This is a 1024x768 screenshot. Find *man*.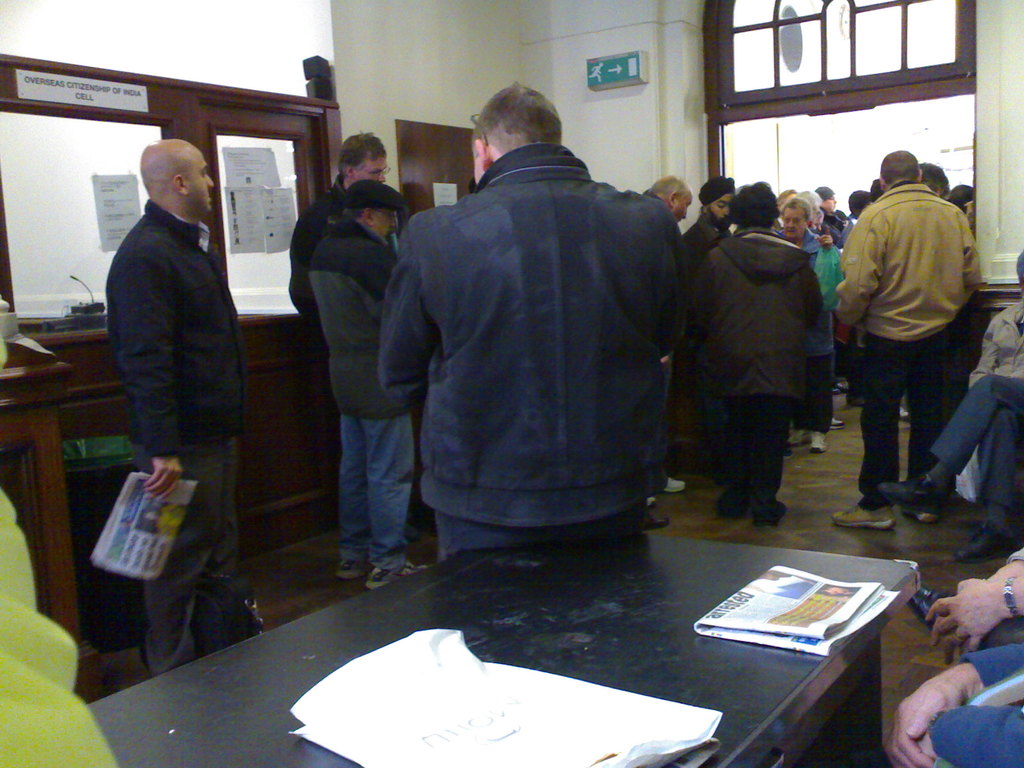
Bounding box: (left=106, top=138, right=244, bottom=680).
